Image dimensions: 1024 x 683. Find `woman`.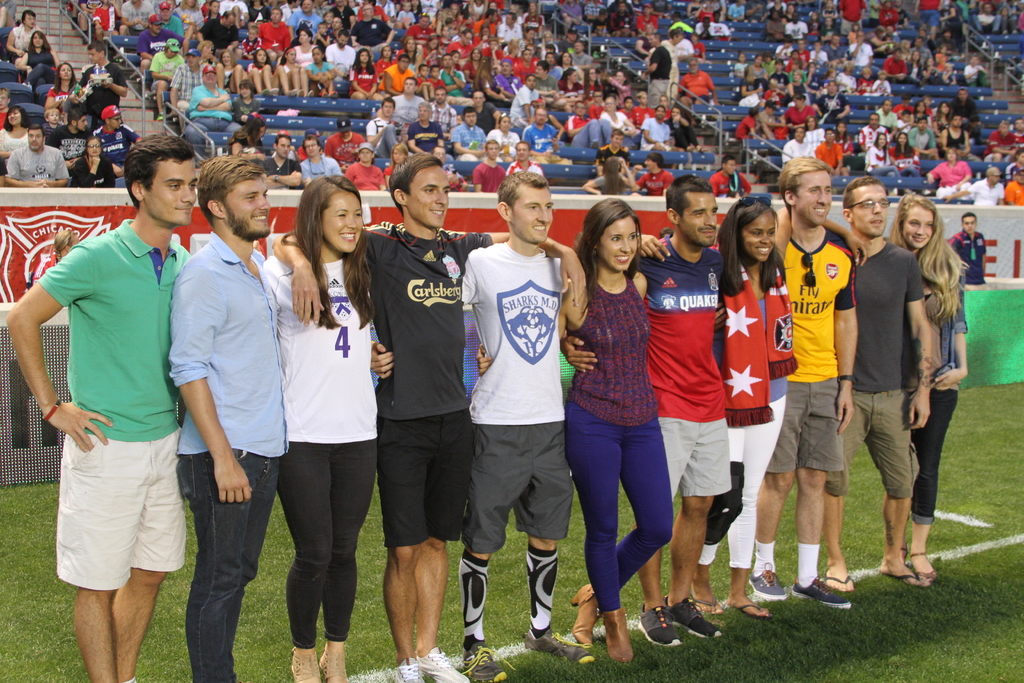
BBox(201, 0, 222, 26).
